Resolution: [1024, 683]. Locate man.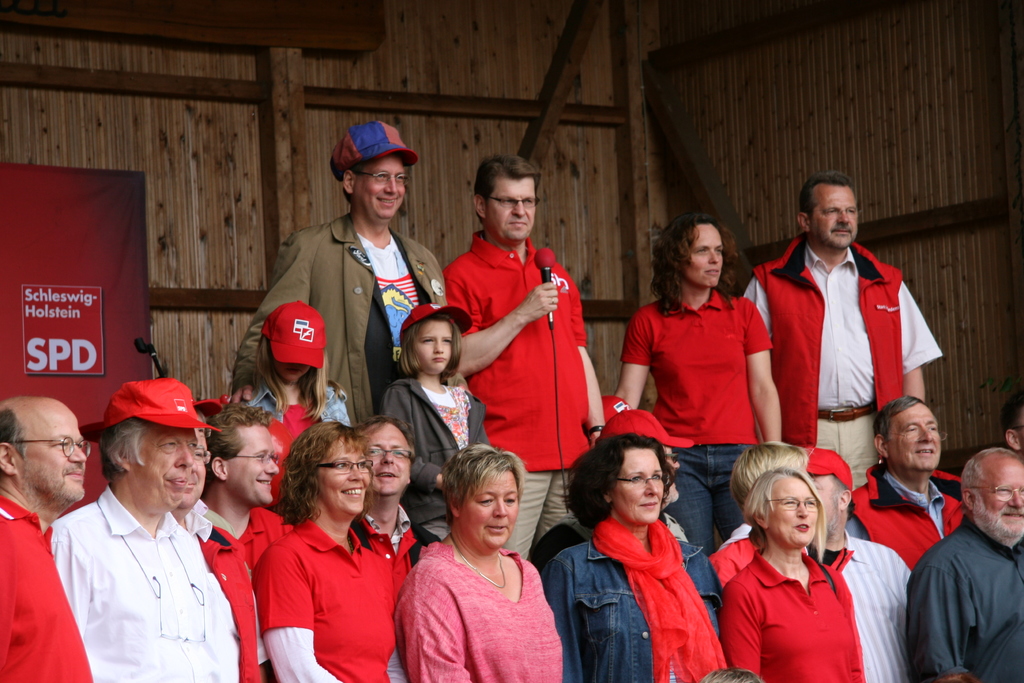
193/400/297/682.
